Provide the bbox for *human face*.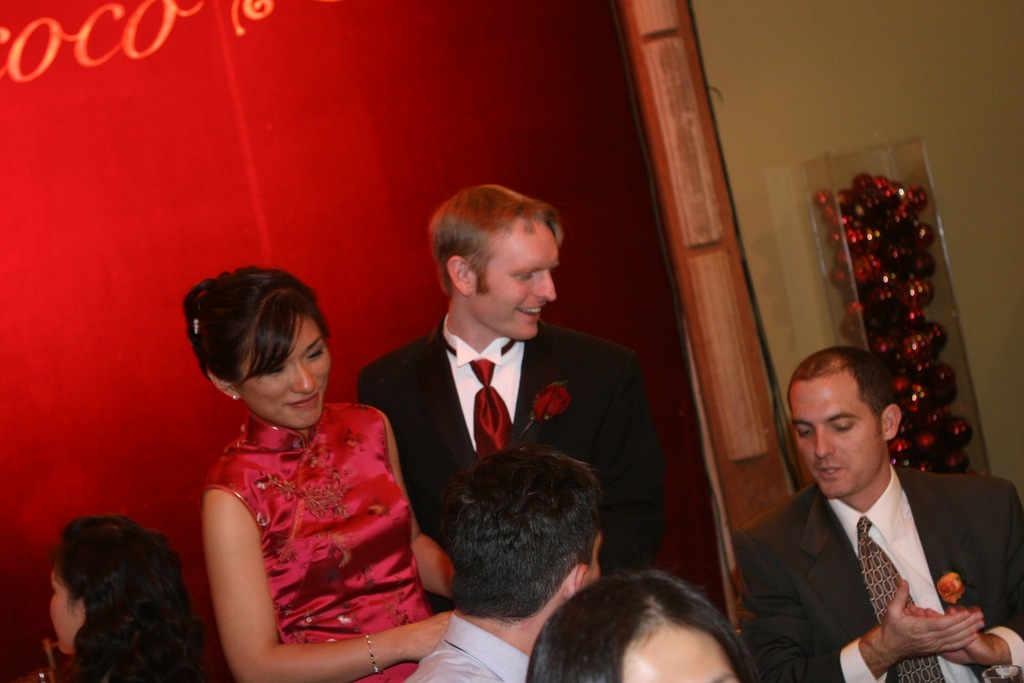
[616,621,742,682].
